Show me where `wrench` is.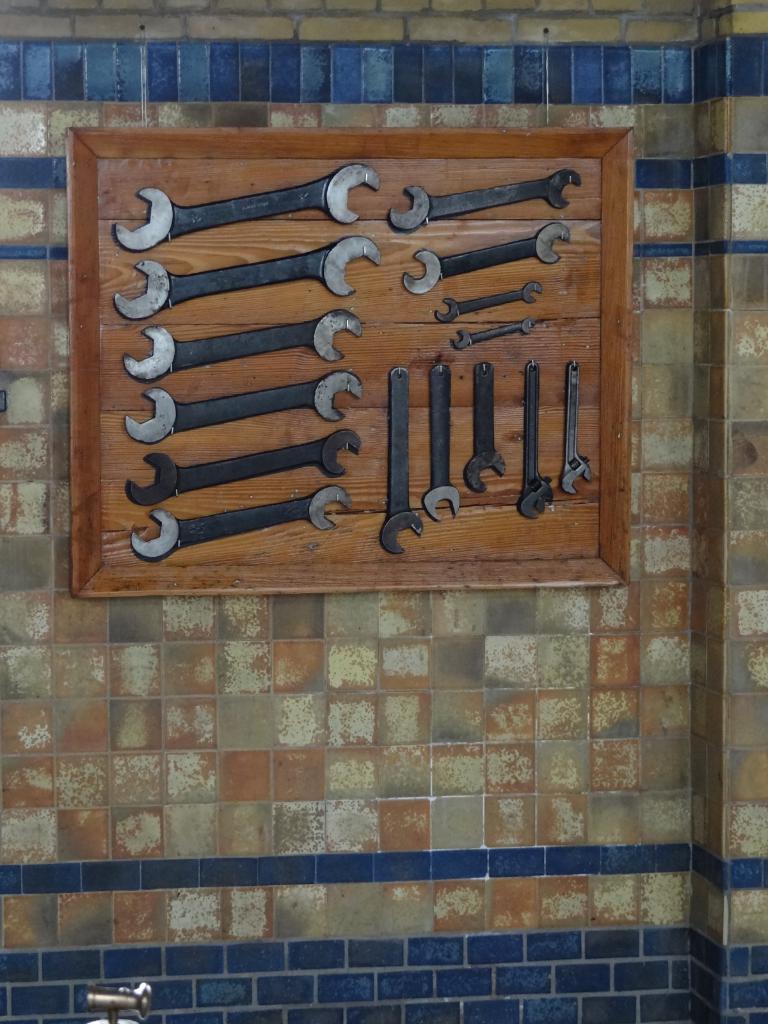
`wrench` is at locate(450, 316, 534, 350).
